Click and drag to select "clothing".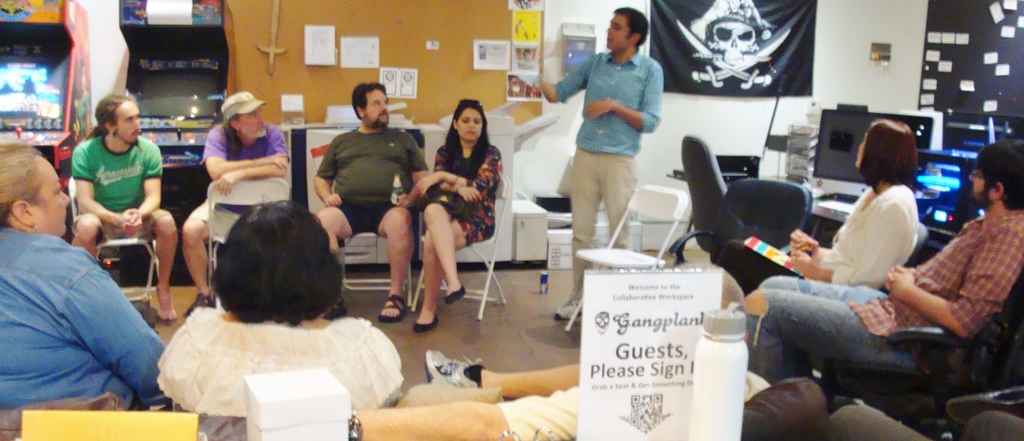
Selection: pyautogui.locateOnScreen(742, 204, 1023, 385).
